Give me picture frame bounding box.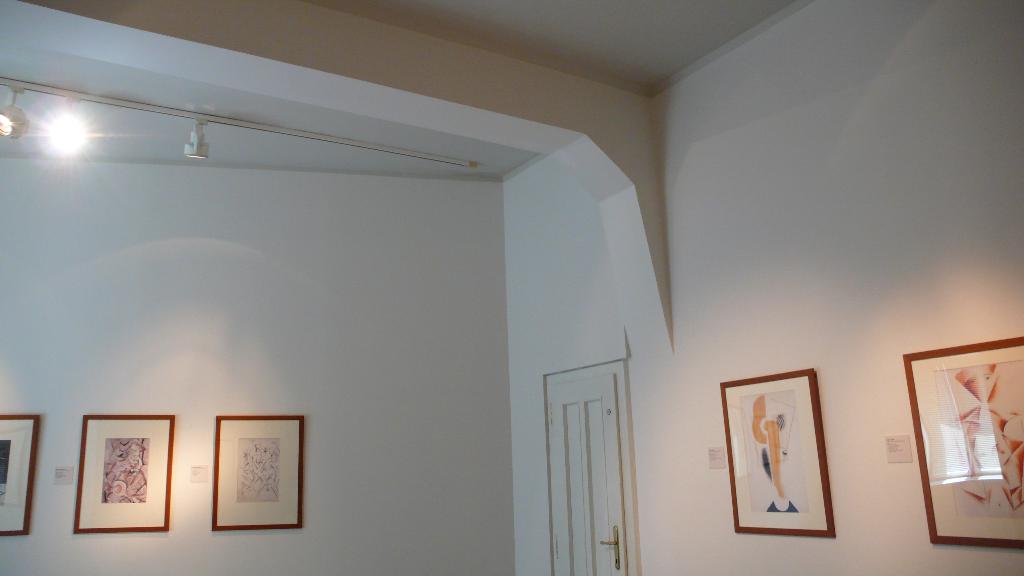
<box>214,413,307,529</box>.
